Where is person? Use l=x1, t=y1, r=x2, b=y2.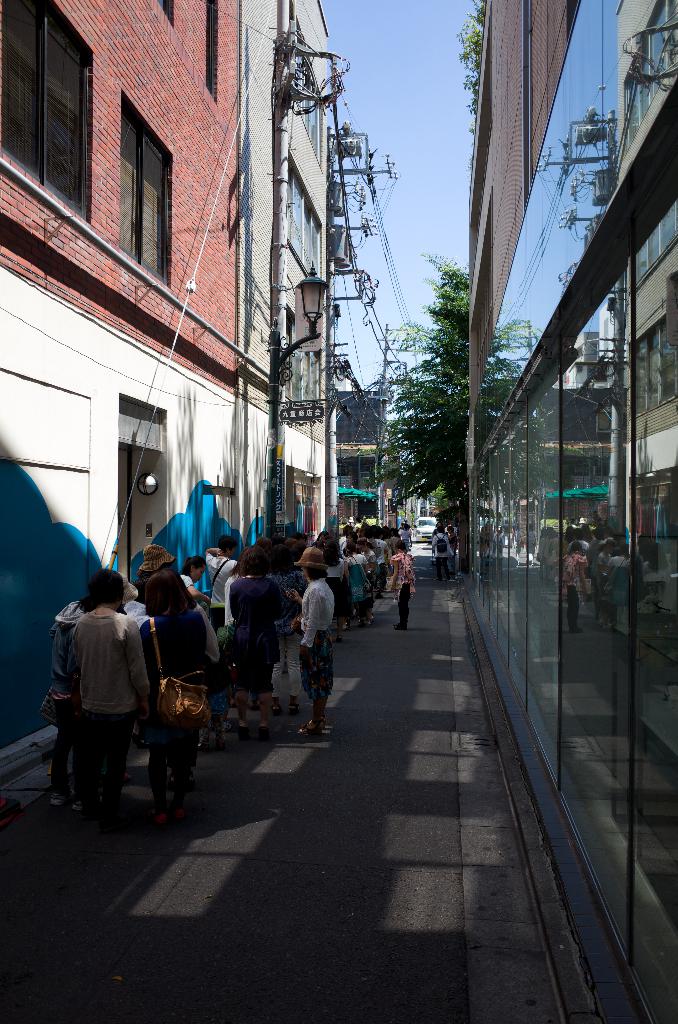
l=339, t=547, r=369, b=627.
